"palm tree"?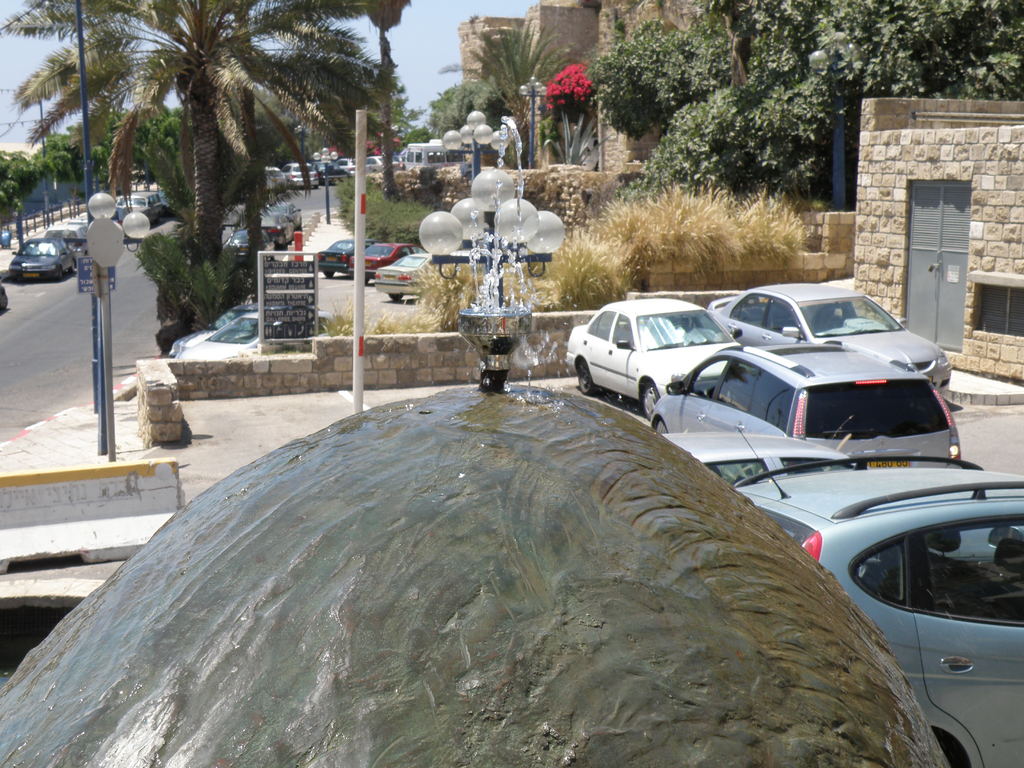
select_region(118, 61, 334, 211)
